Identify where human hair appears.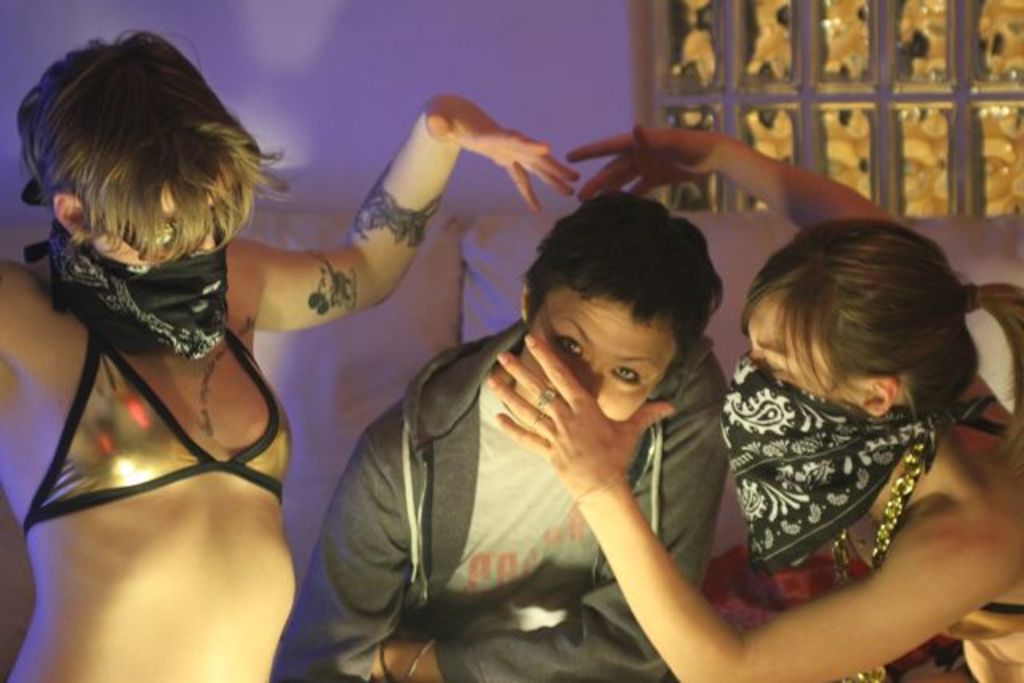
Appears at <region>8, 22, 278, 272</region>.
